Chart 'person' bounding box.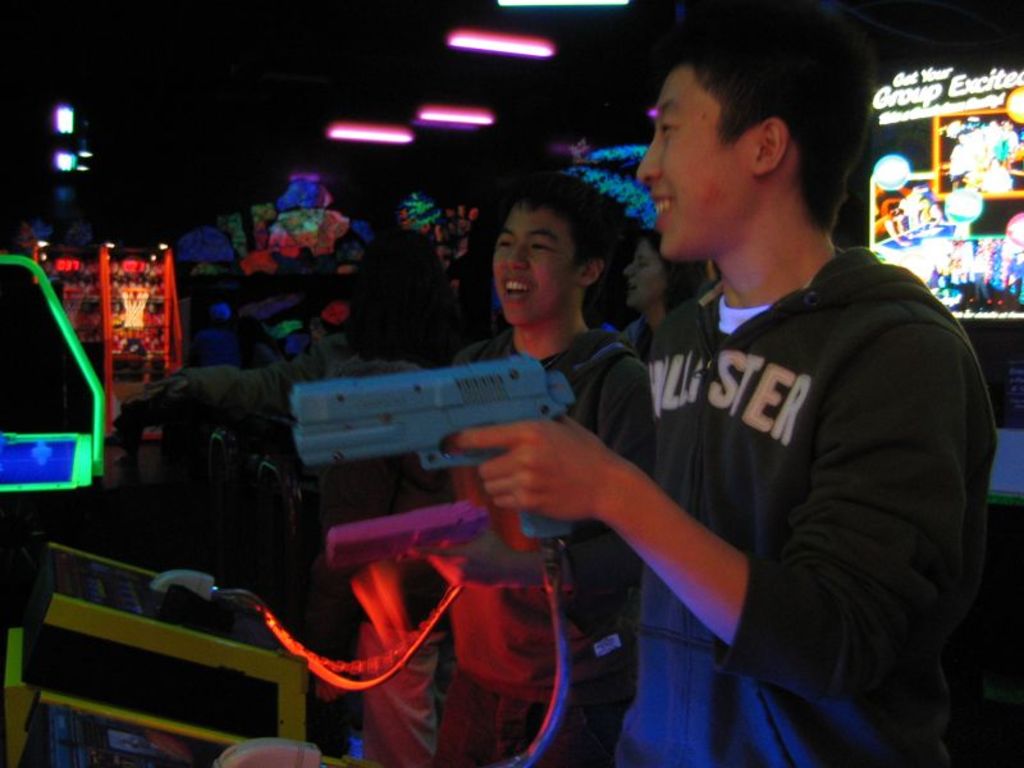
Charted: locate(475, 44, 969, 767).
